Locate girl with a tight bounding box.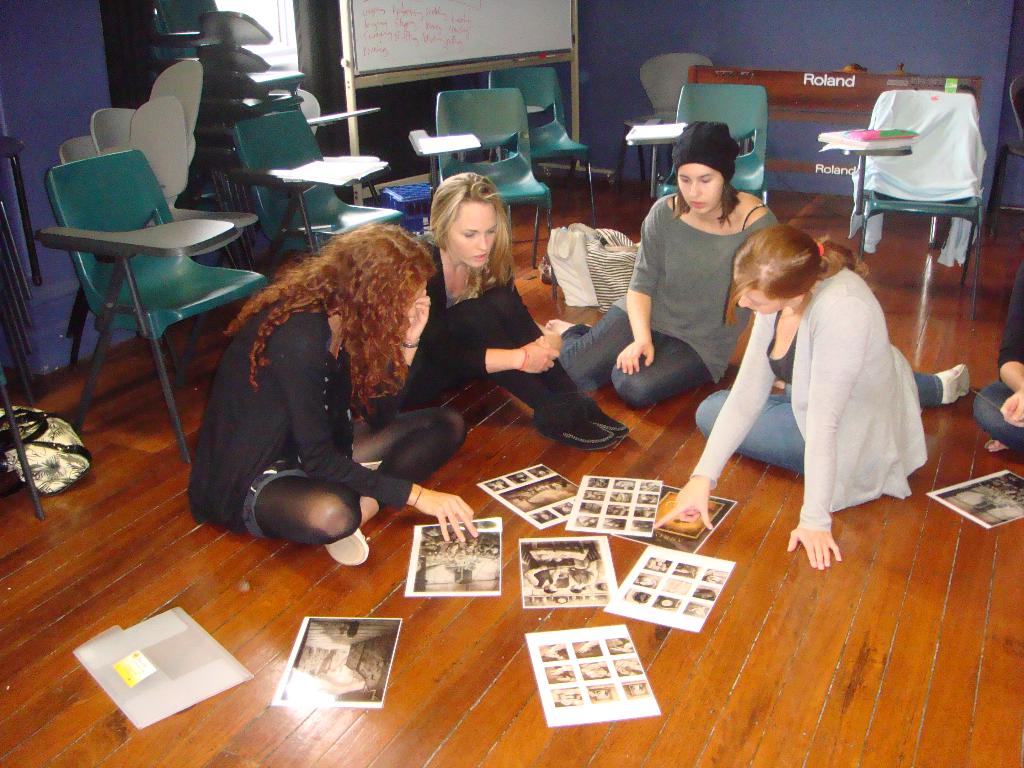
region(183, 216, 467, 561).
